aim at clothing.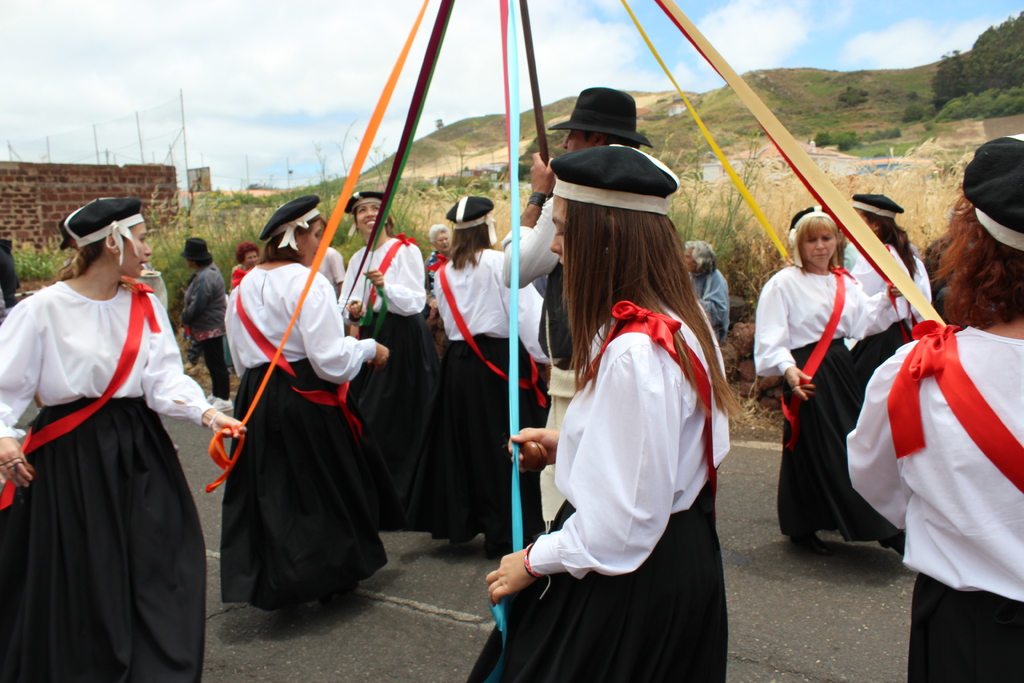
Aimed at 465/292/732/682.
